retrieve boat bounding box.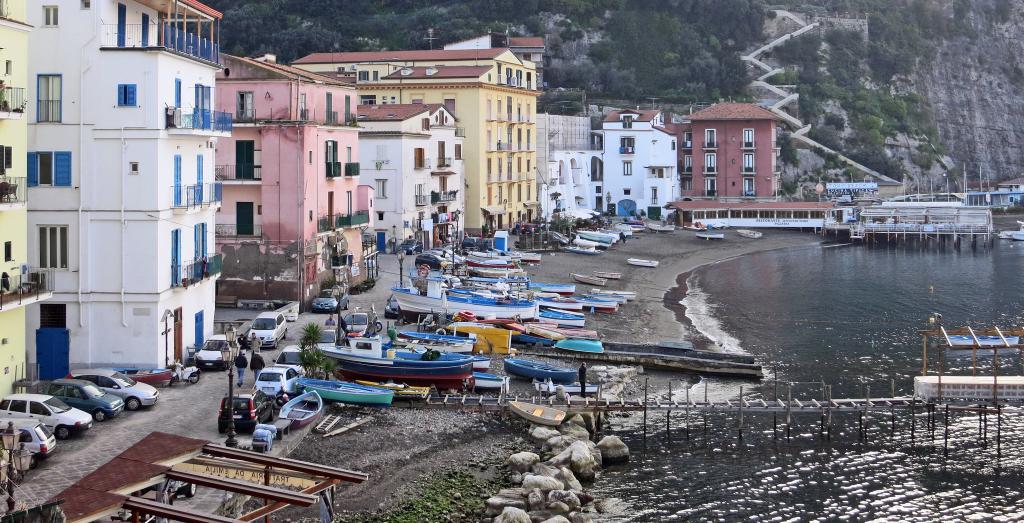
Bounding box: locate(279, 389, 324, 429).
